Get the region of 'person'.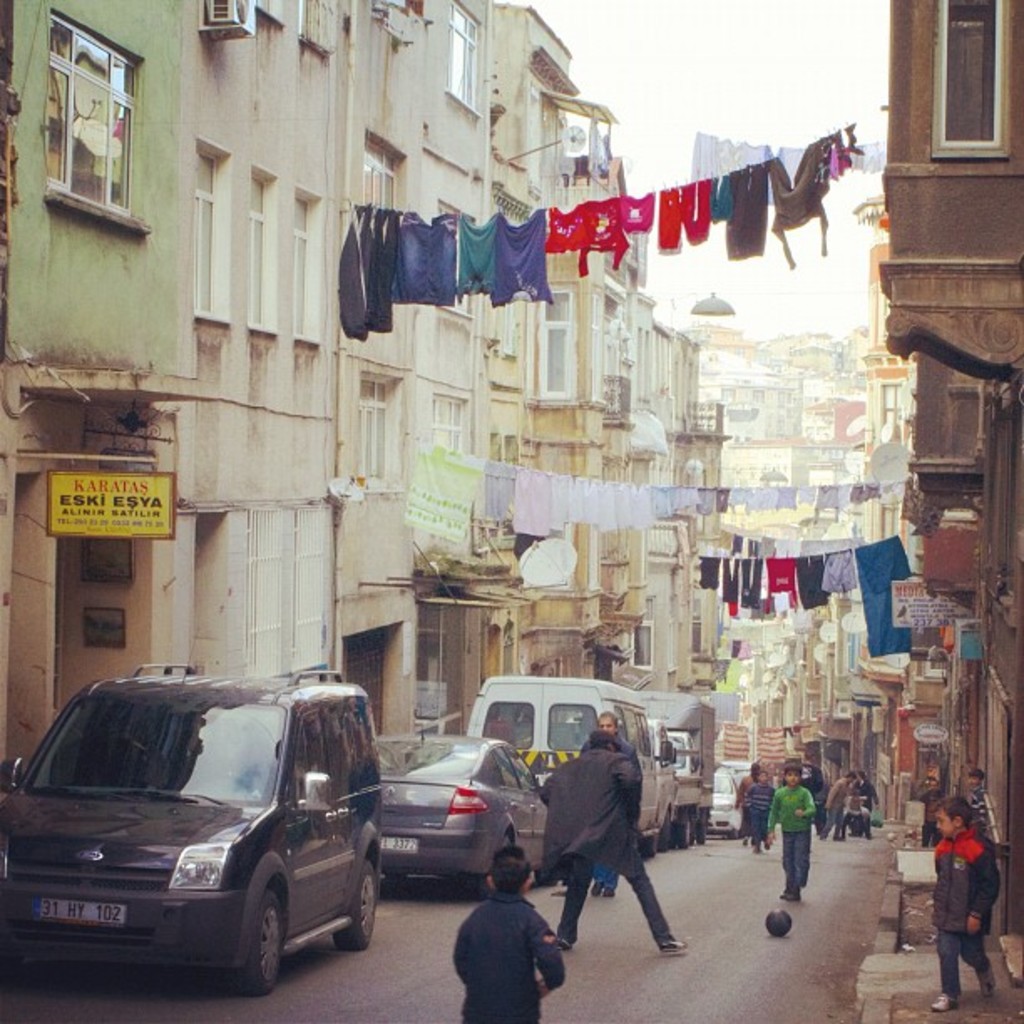
[810,770,860,843].
